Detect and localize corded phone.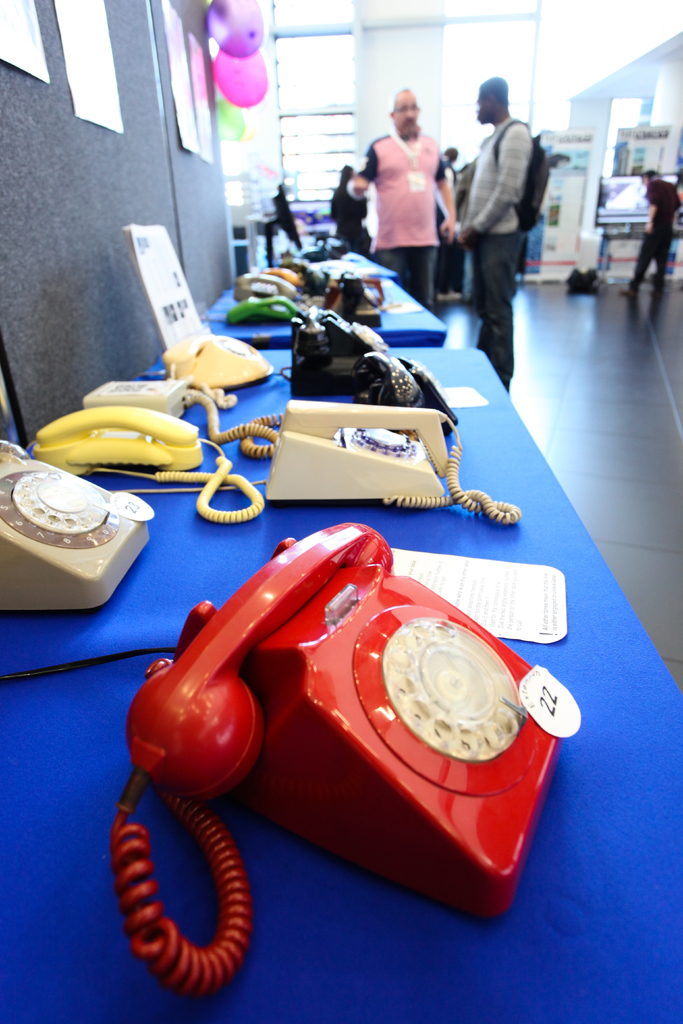
Localized at region(355, 347, 455, 429).
